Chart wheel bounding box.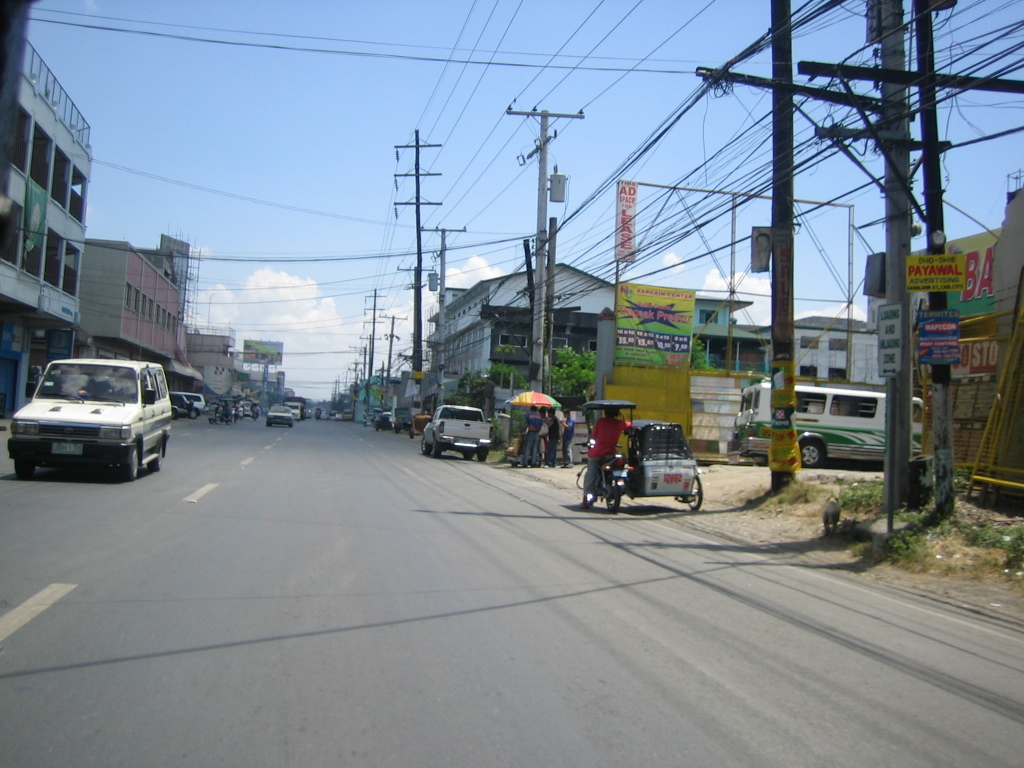
Charted: 226 419 232 427.
